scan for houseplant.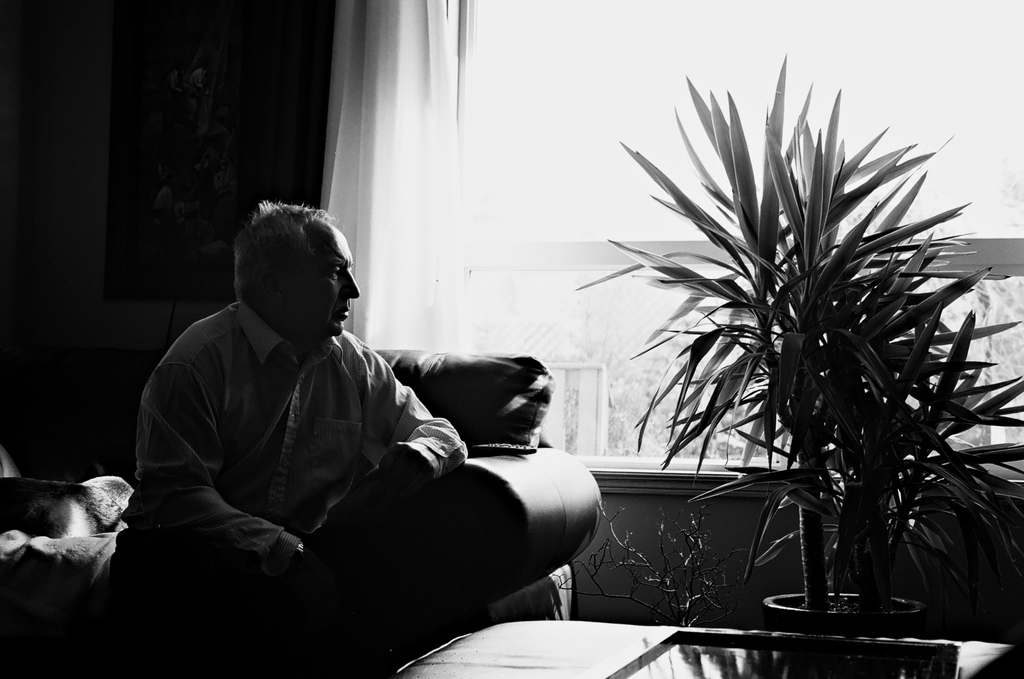
Scan result: {"x1": 562, "y1": 50, "x2": 1023, "y2": 638}.
